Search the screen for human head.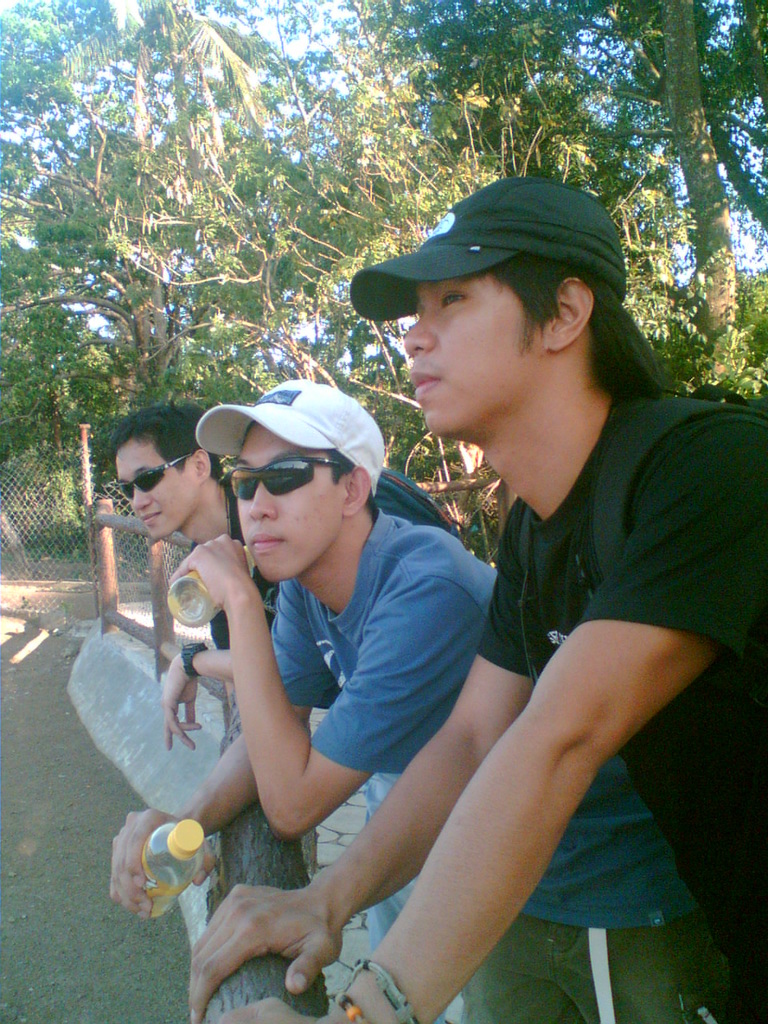
Found at x1=402 y1=179 x2=624 y2=440.
